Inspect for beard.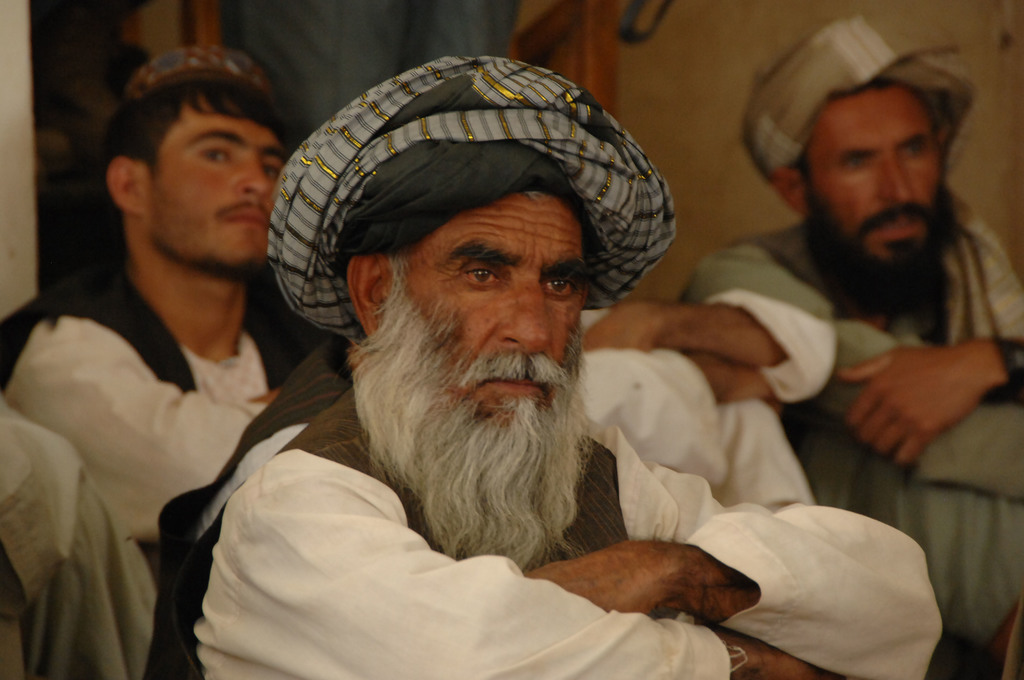
Inspection: <region>324, 233, 621, 553</region>.
